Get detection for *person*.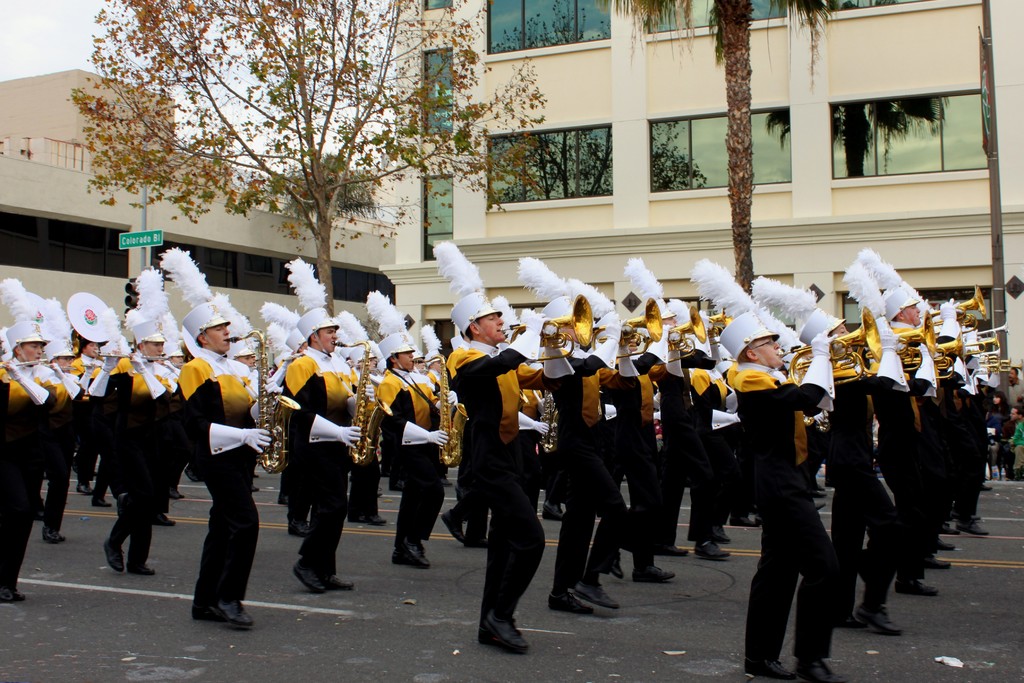
Detection: box=[429, 242, 550, 652].
